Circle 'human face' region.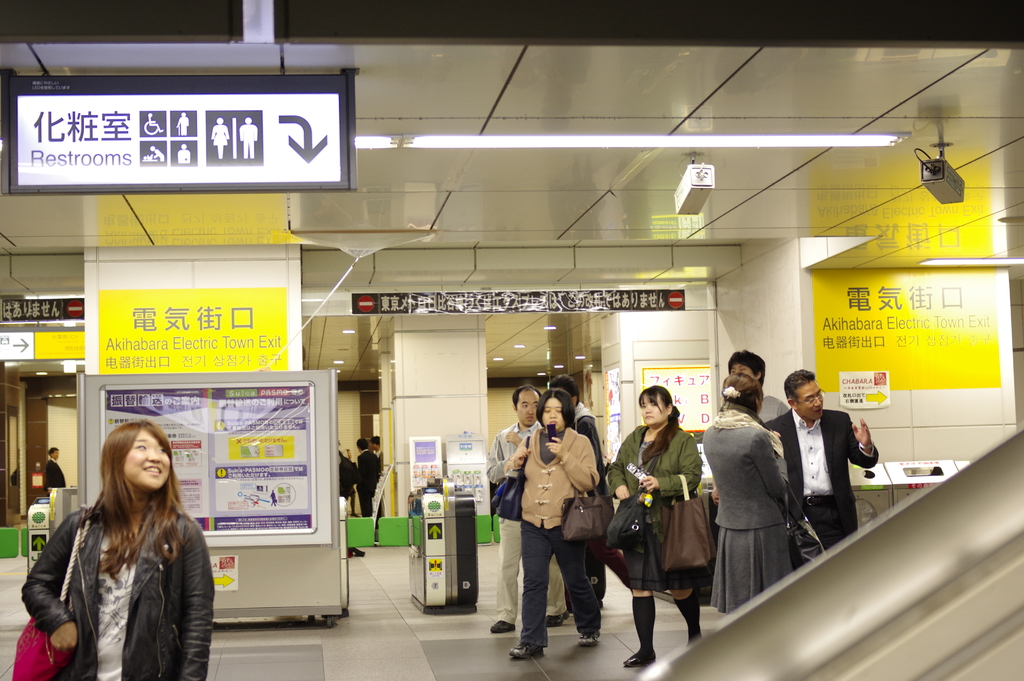
Region: (left=795, top=381, right=820, bottom=420).
